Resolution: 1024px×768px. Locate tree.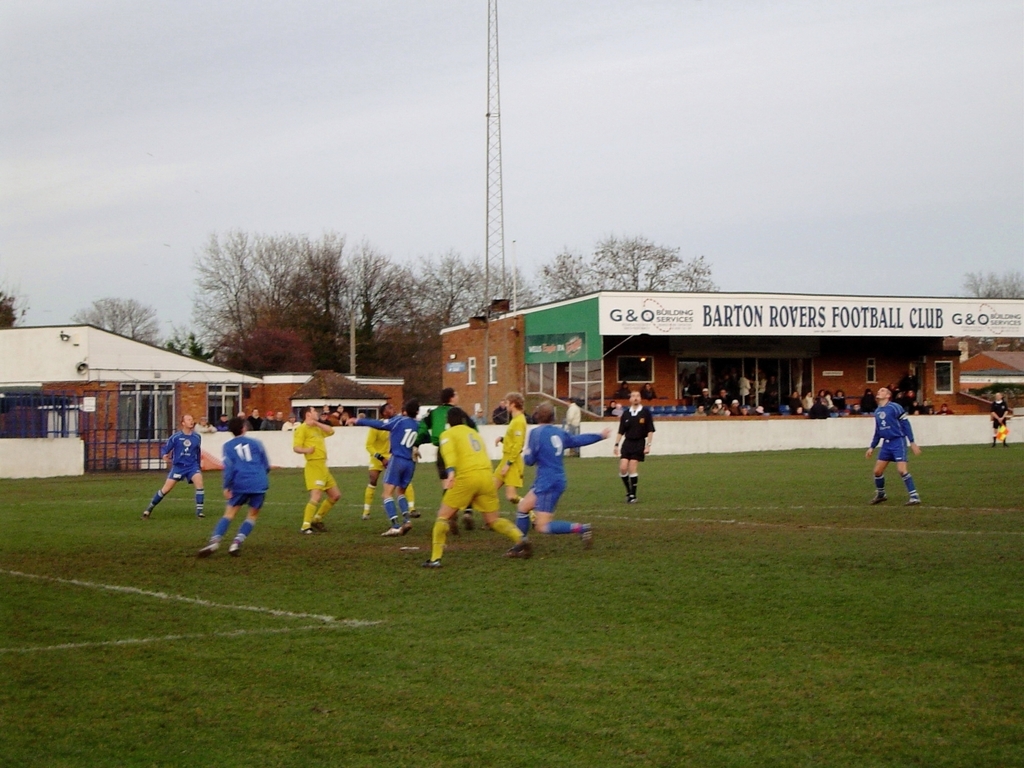
70:295:159:344.
